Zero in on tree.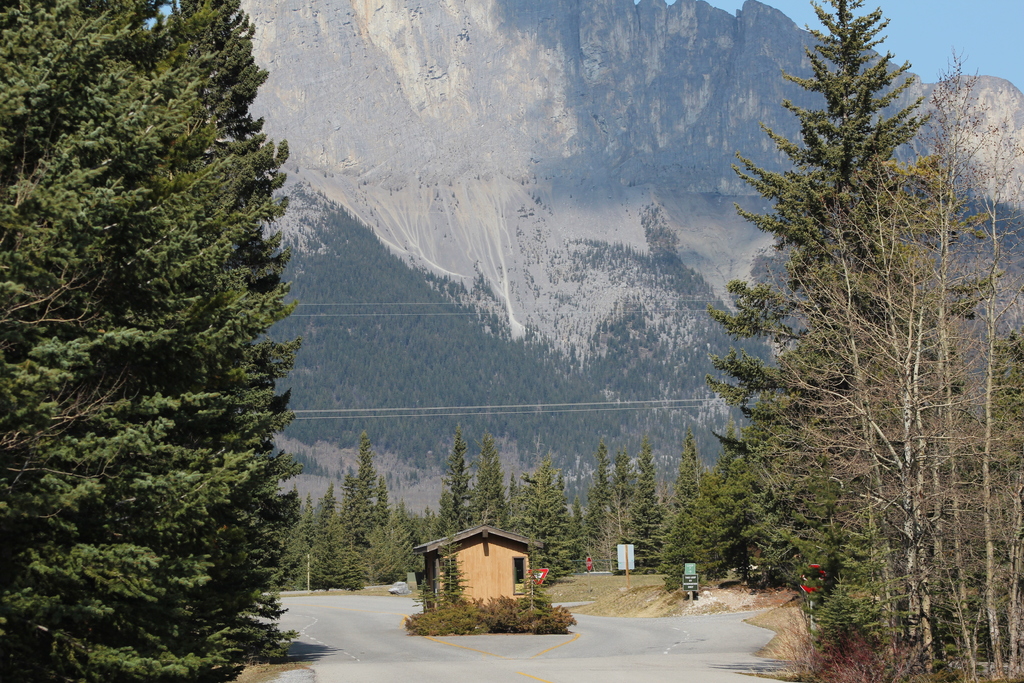
Zeroed in: BBox(290, 479, 366, 597).
